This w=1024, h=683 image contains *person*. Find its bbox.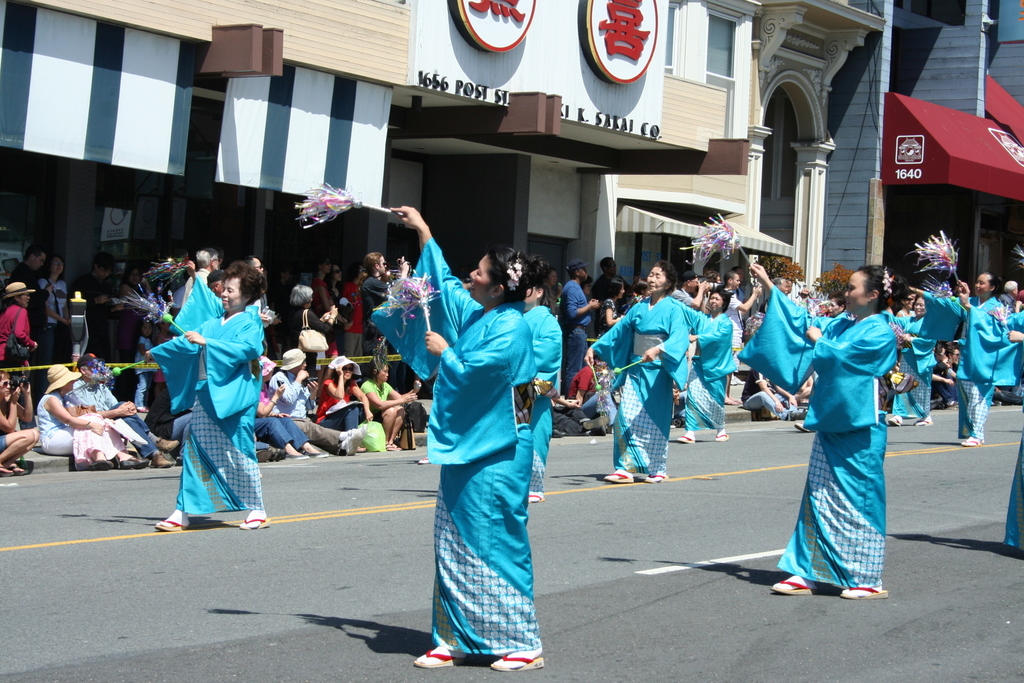
BBox(595, 279, 624, 347).
